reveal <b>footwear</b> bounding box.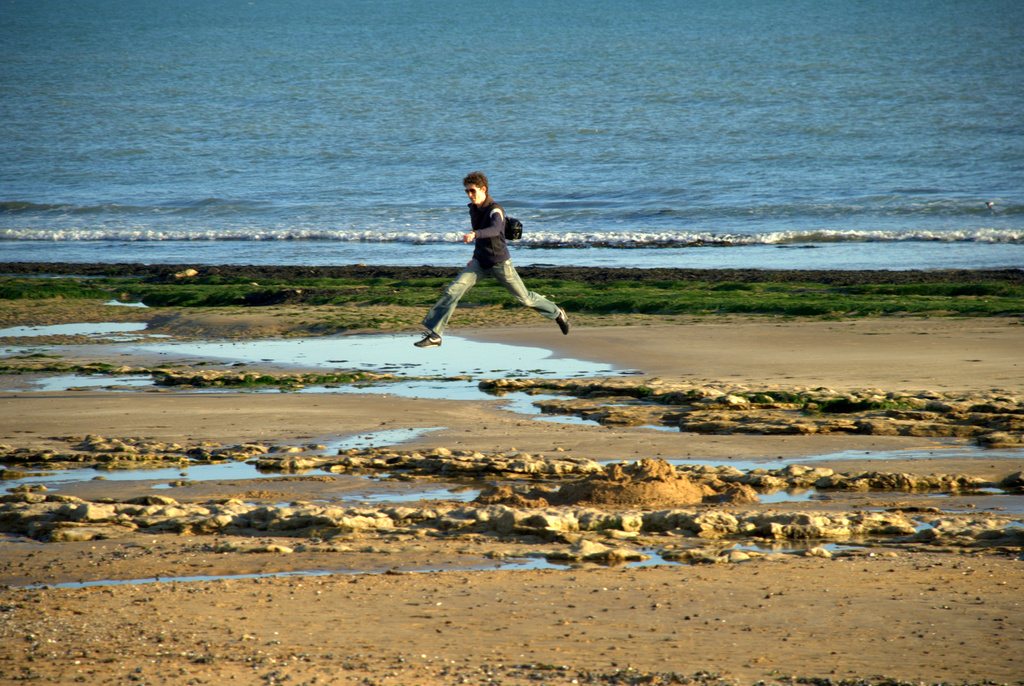
Revealed: pyautogui.locateOnScreen(556, 308, 570, 333).
